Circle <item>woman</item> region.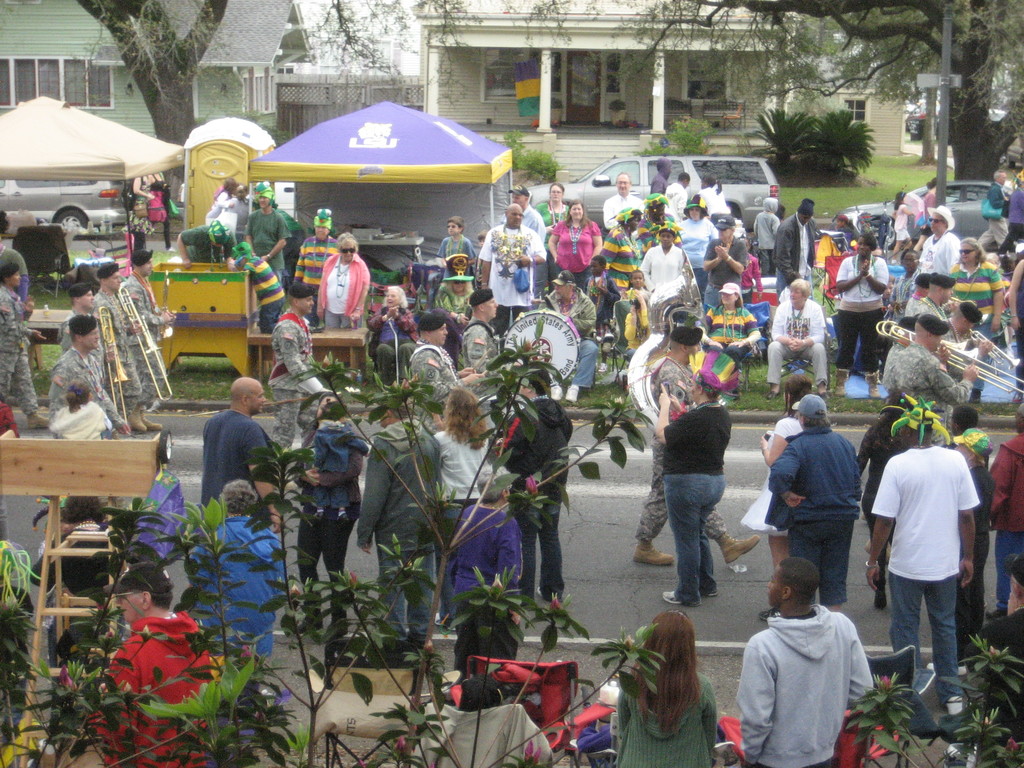
Region: x1=365 y1=285 x2=414 y2=392.
